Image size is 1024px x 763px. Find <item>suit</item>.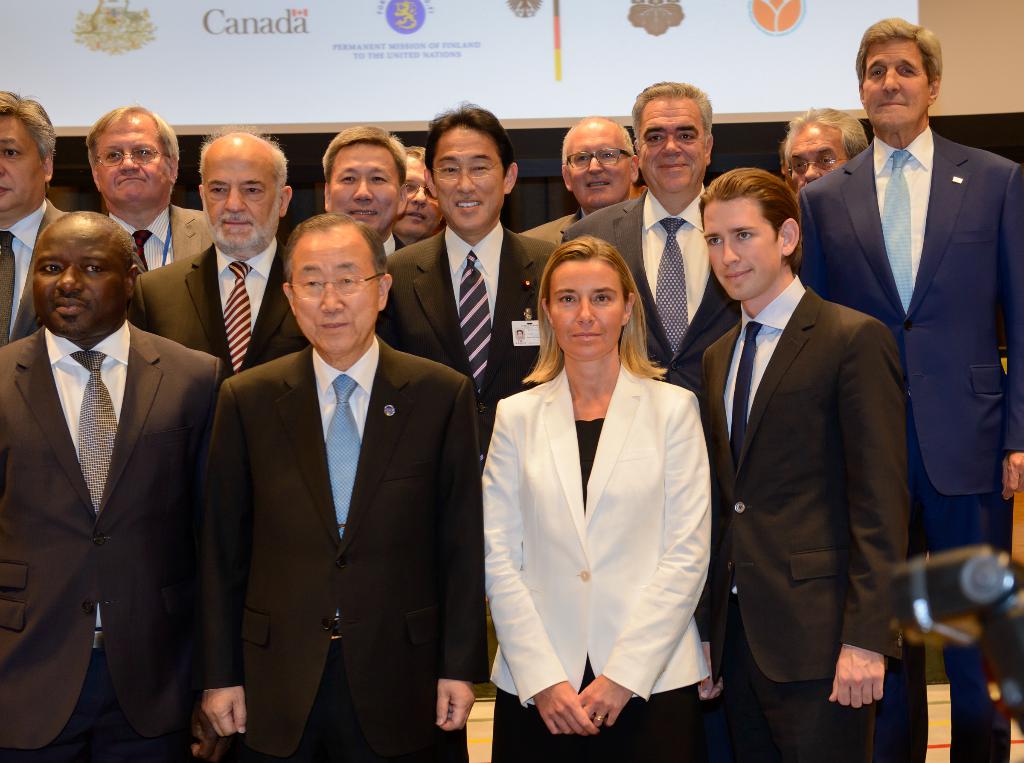
detection(804, 26, 1003, 686).
